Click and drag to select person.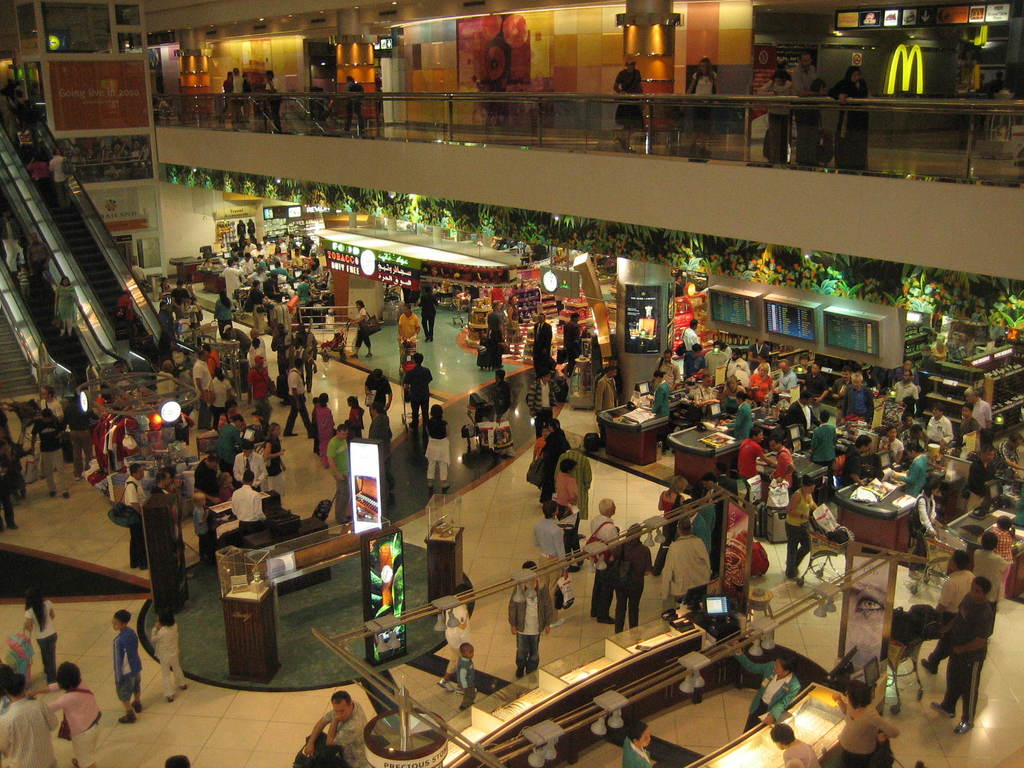
Selection: x1=809 y1=406 x2=840 y2=501.
